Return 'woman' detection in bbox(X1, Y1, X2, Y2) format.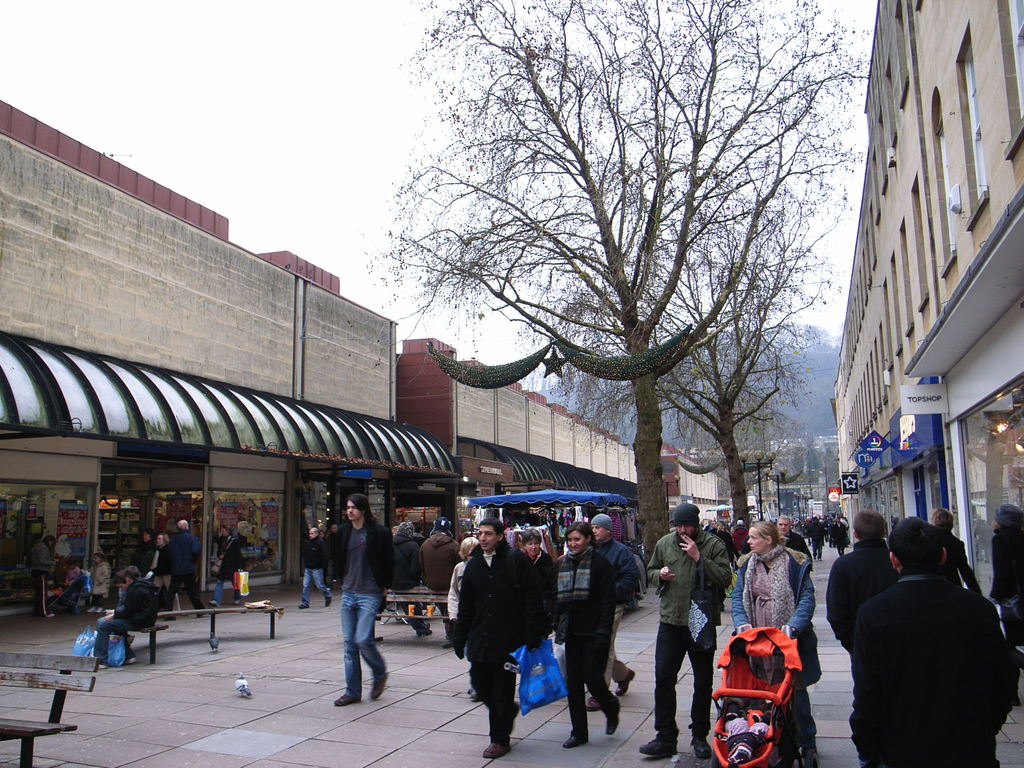
bbox(543, 525, 624, 746).
